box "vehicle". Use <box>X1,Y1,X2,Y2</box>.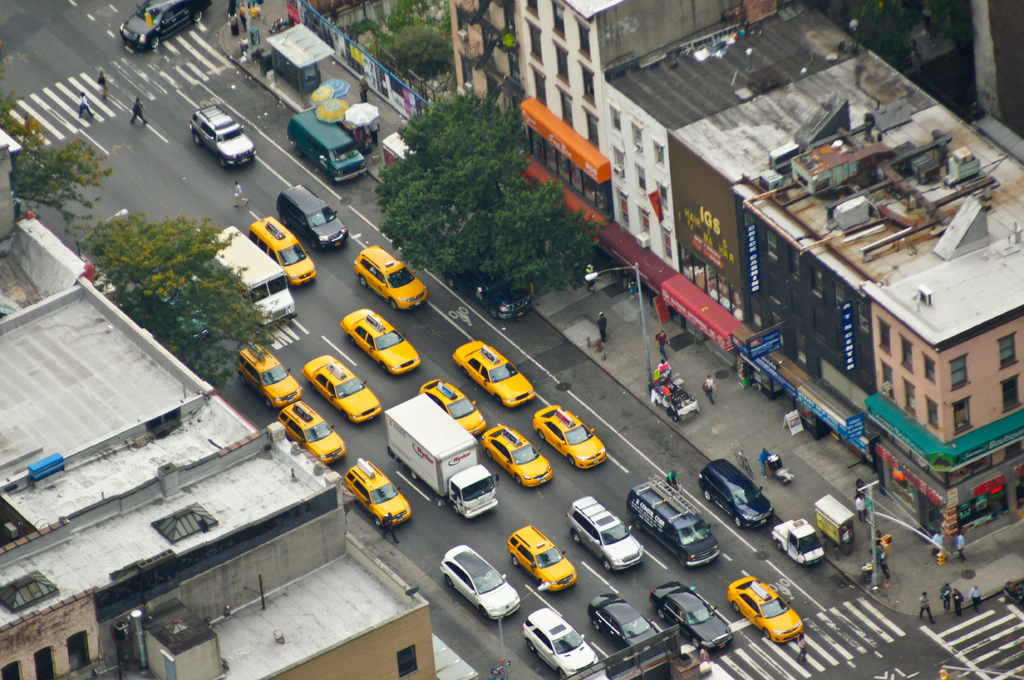
<box>189,102,257,168</box>.
